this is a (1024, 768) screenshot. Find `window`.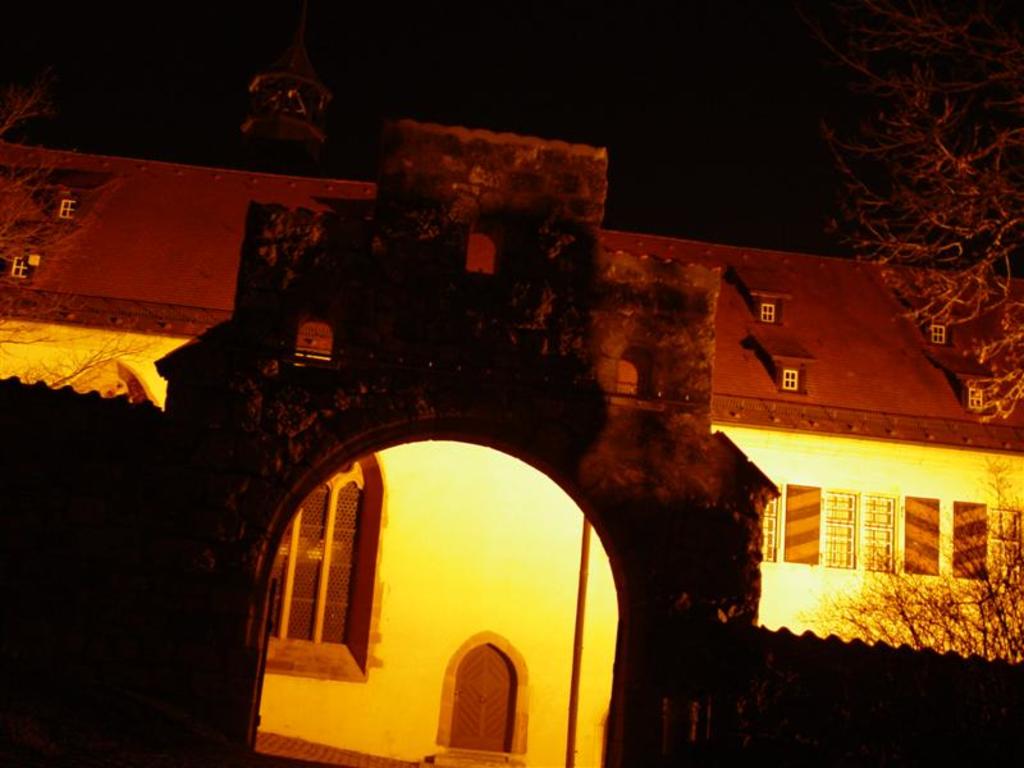
Bounding box: [x1=259, y1=429, x2=378, y2=699].
